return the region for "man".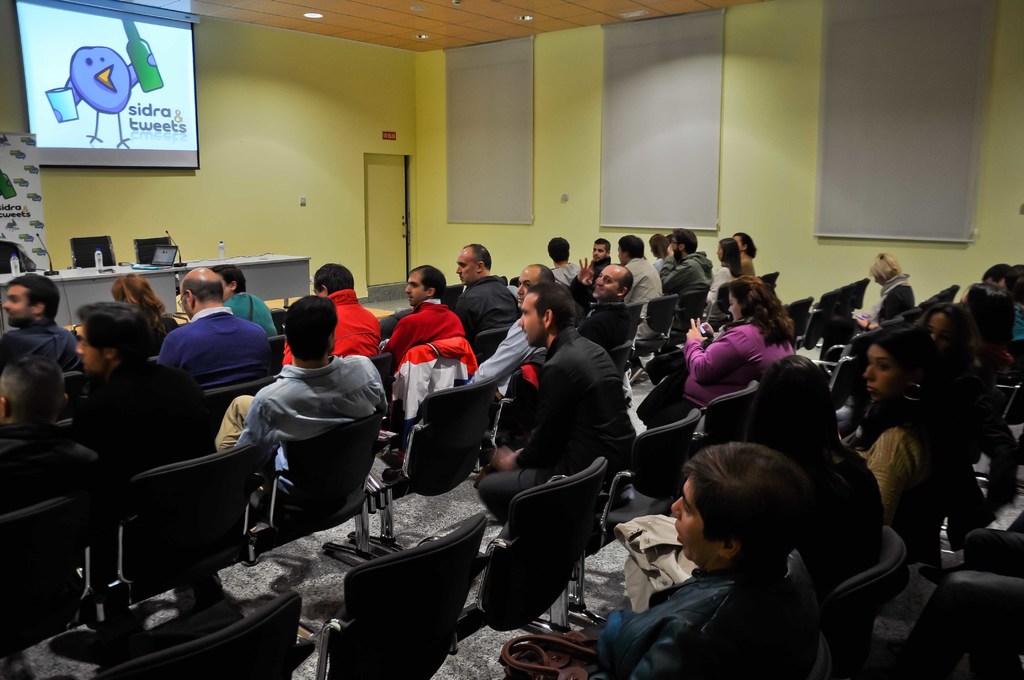
[left=280, top=260, right=383, bottom=365].
